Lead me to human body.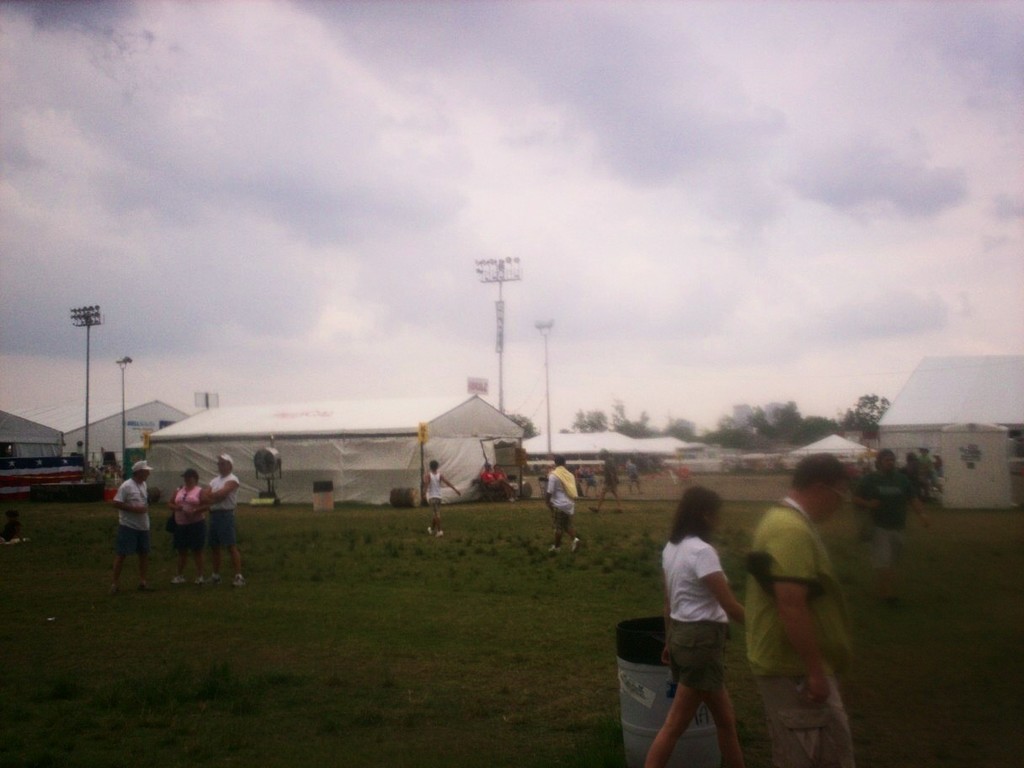
Lead to x1=197, y1=473, x2=245, y2=587.
